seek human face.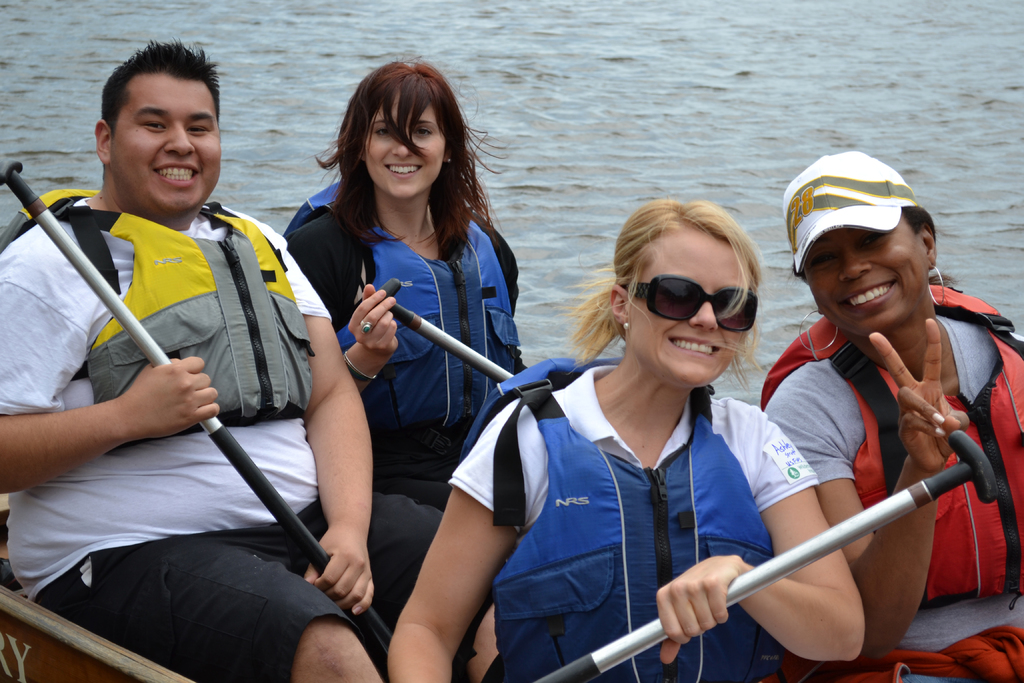
detection(800, 223, 925, 331).
